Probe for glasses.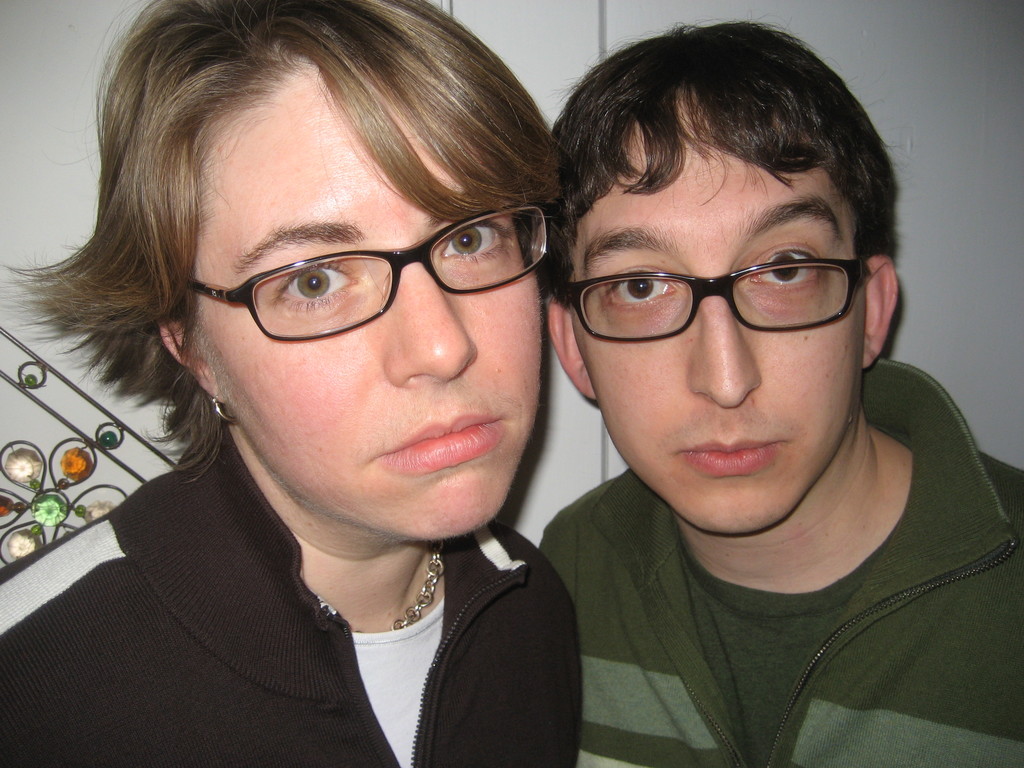
Probe result: [left=191, top=203, right=556, bottom=342].
